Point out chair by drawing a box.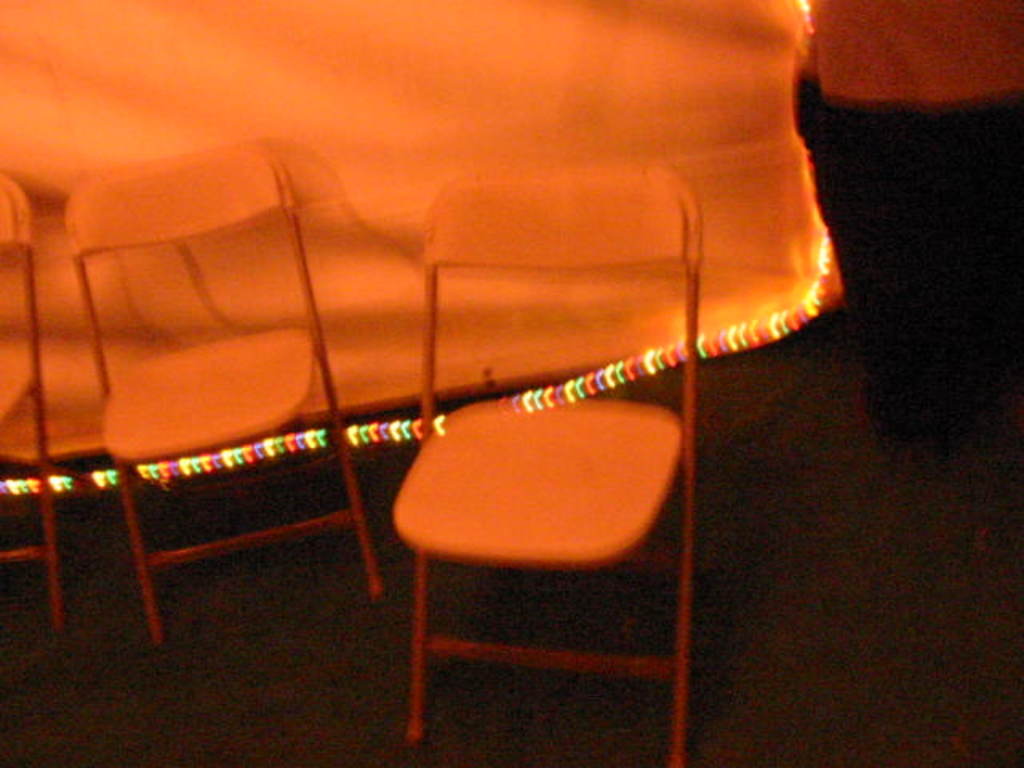
[390,163,702,766].
